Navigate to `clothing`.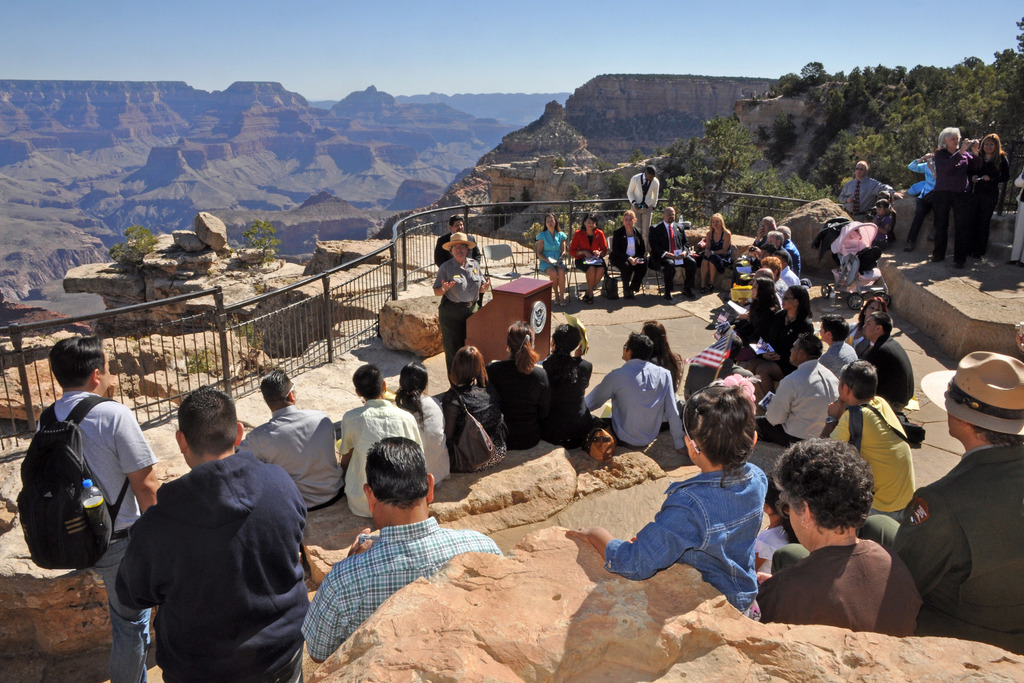
Navigation target: crop(767, 365, 842, 435).
